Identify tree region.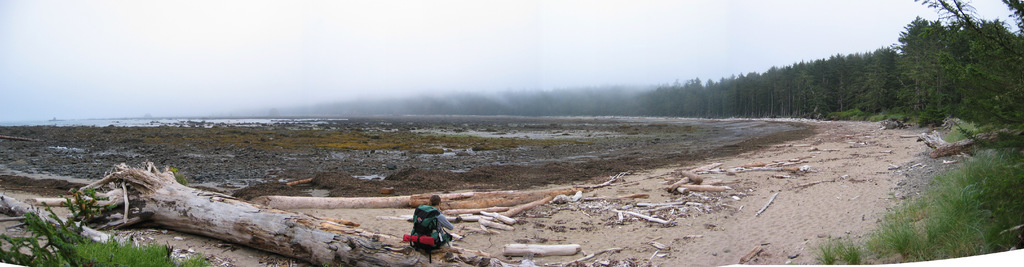
Region: locate(871, 25, 1015, 152).
